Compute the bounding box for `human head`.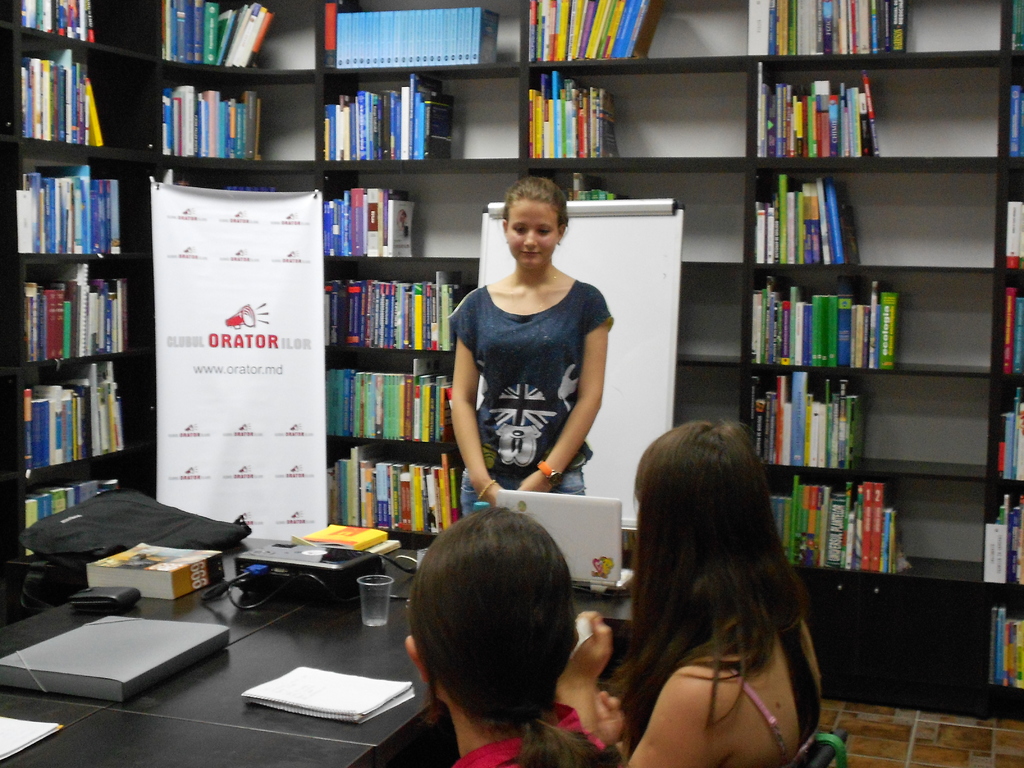
{"left": 404, "top": 504, "right": 573, "bottom": 708}.
